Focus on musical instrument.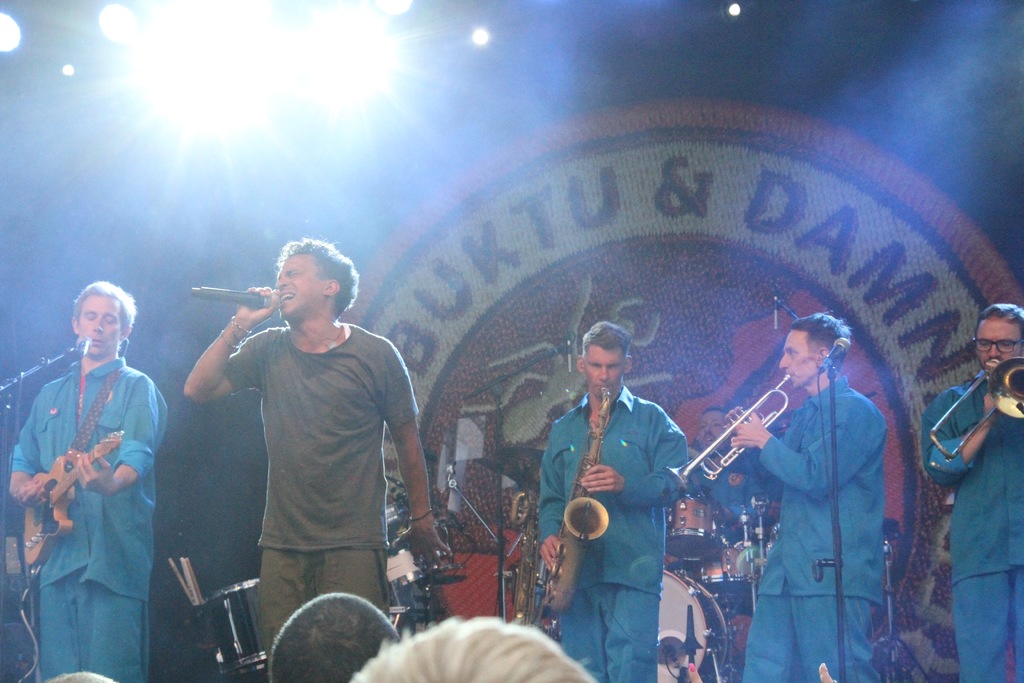
Focused at <region>664, 370, 789, 495</region>.
